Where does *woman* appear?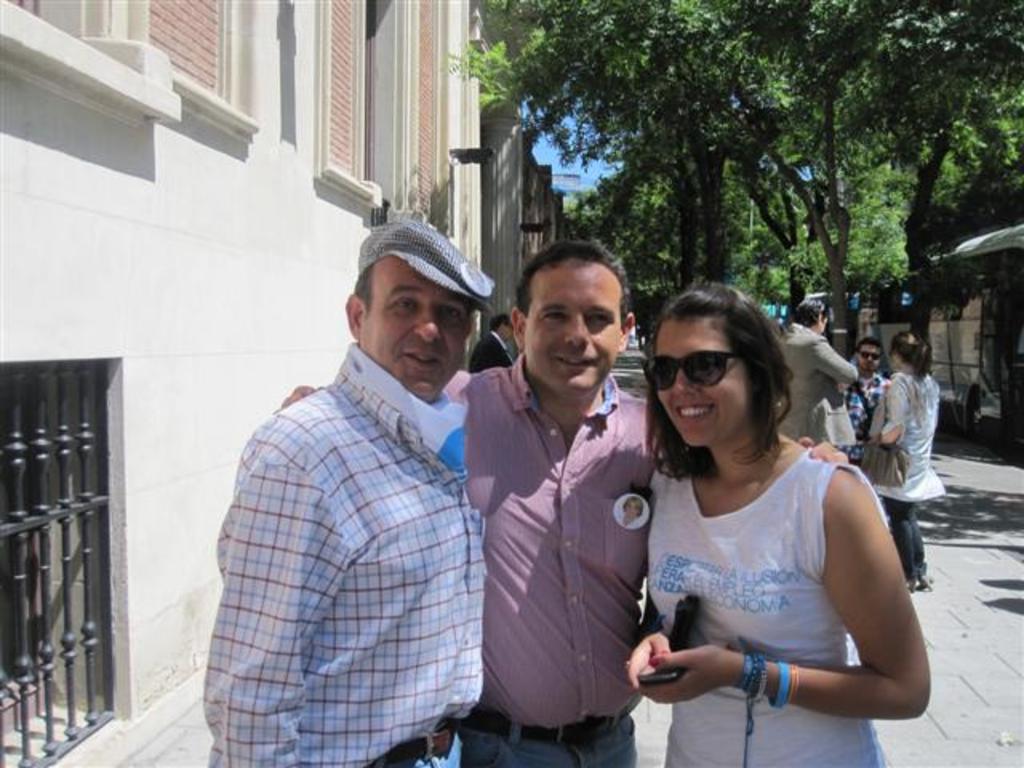
Appears at {"x1": 619, "y1": 301, "x2": 925, "y2": 752}.
